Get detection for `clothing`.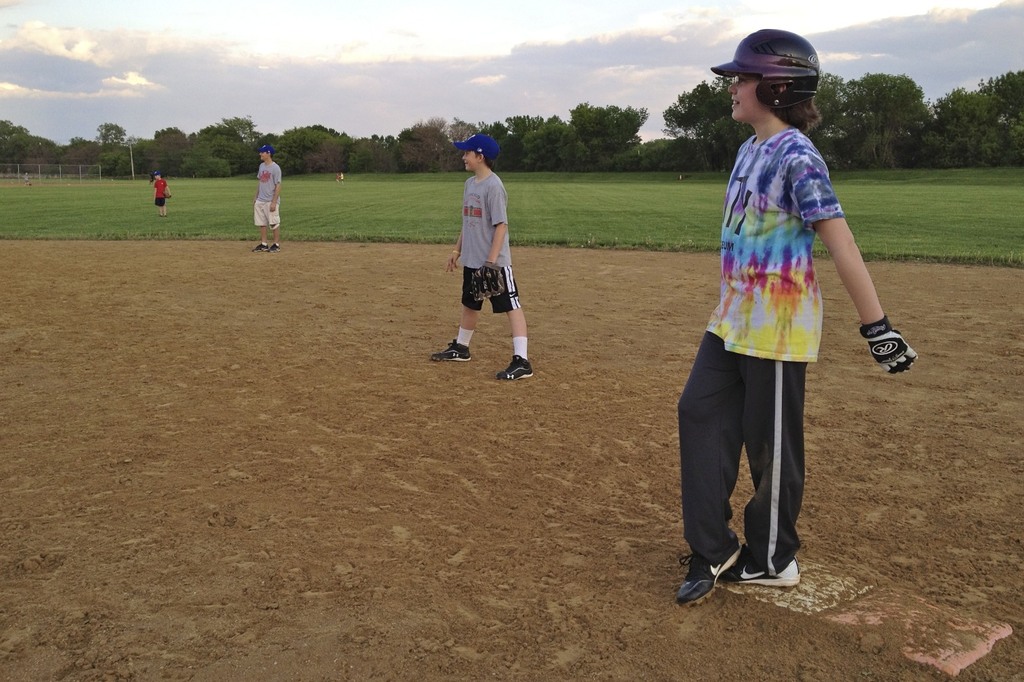
Detection: x1=672 y1=118 x2=845 y2=569.
